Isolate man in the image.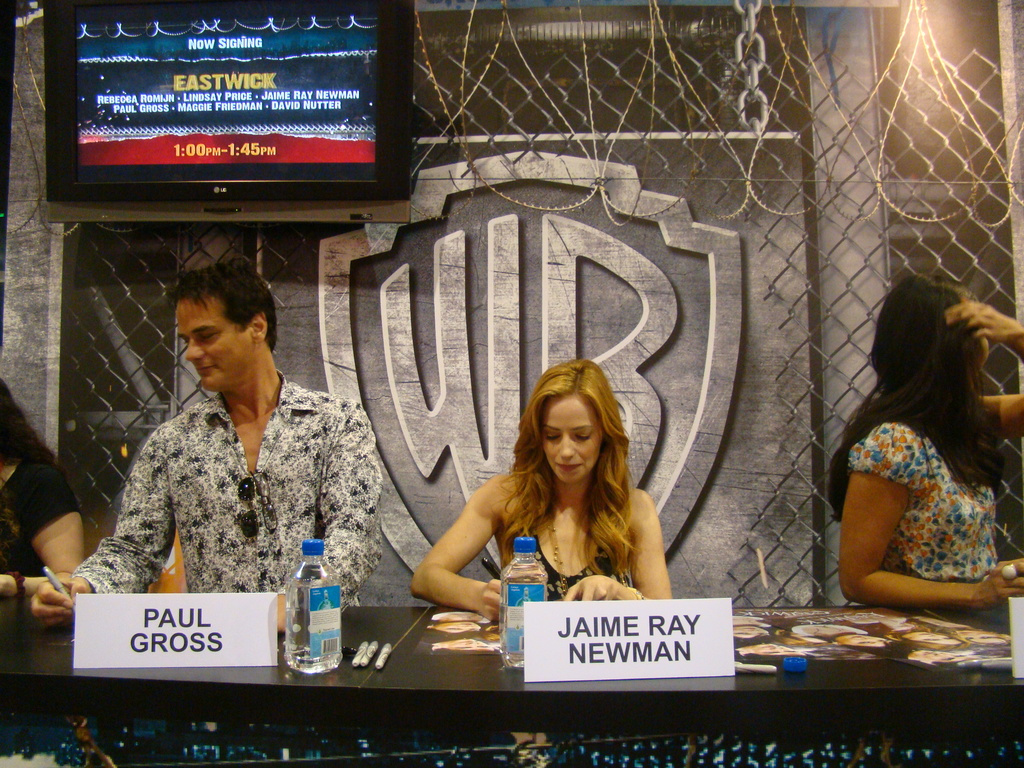
Isolated region: l=79, t=258, r=380, b=627.
